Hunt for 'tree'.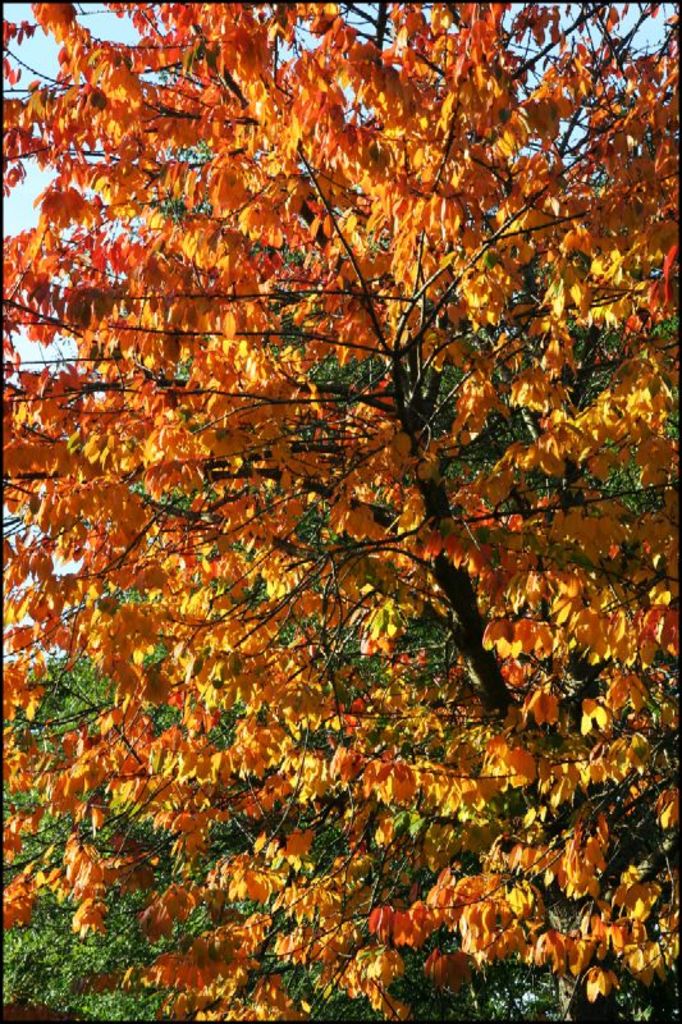
Hunted down at (0,46,651,998).
